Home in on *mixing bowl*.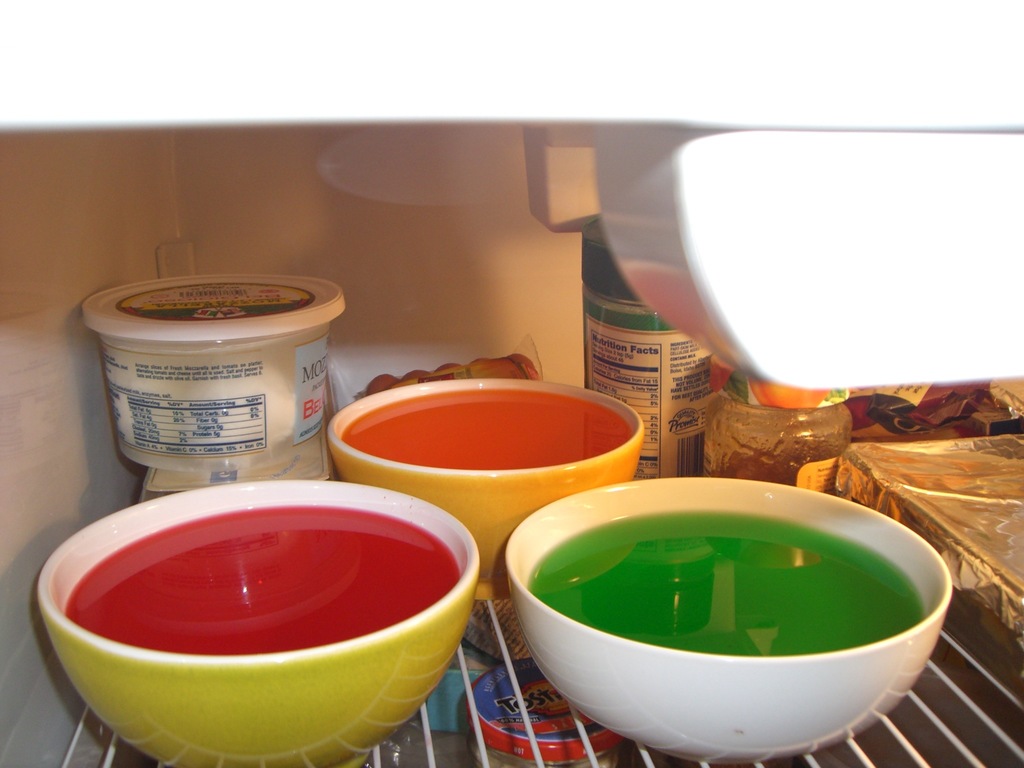
Homed in at Rect(325, 377, 646, 600).
